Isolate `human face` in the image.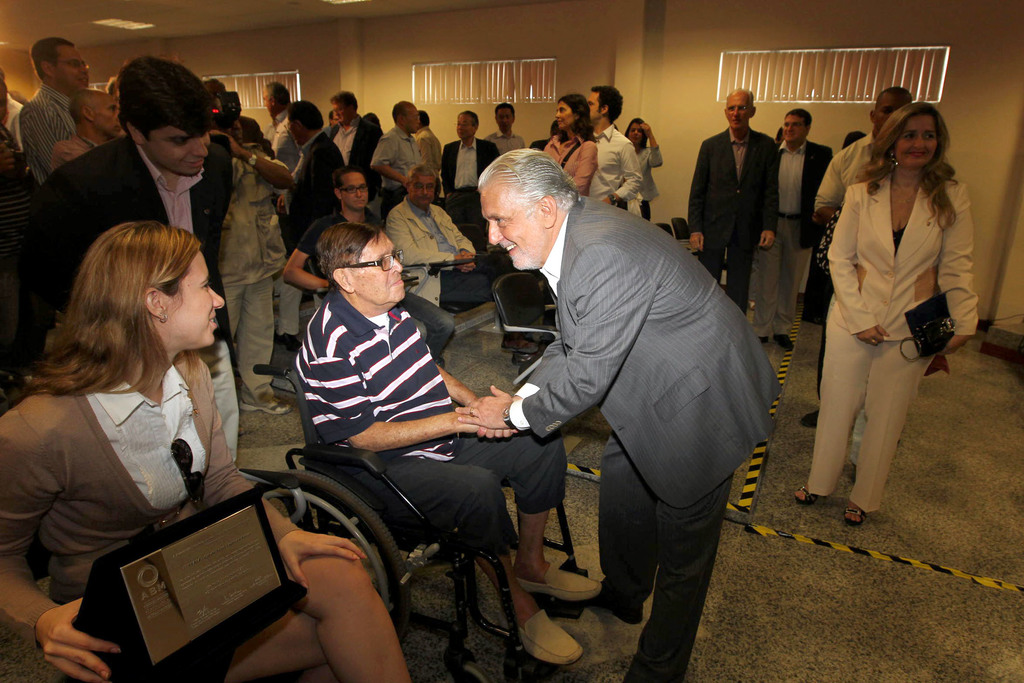
Isolated region: 52, 47, 89, 90.
